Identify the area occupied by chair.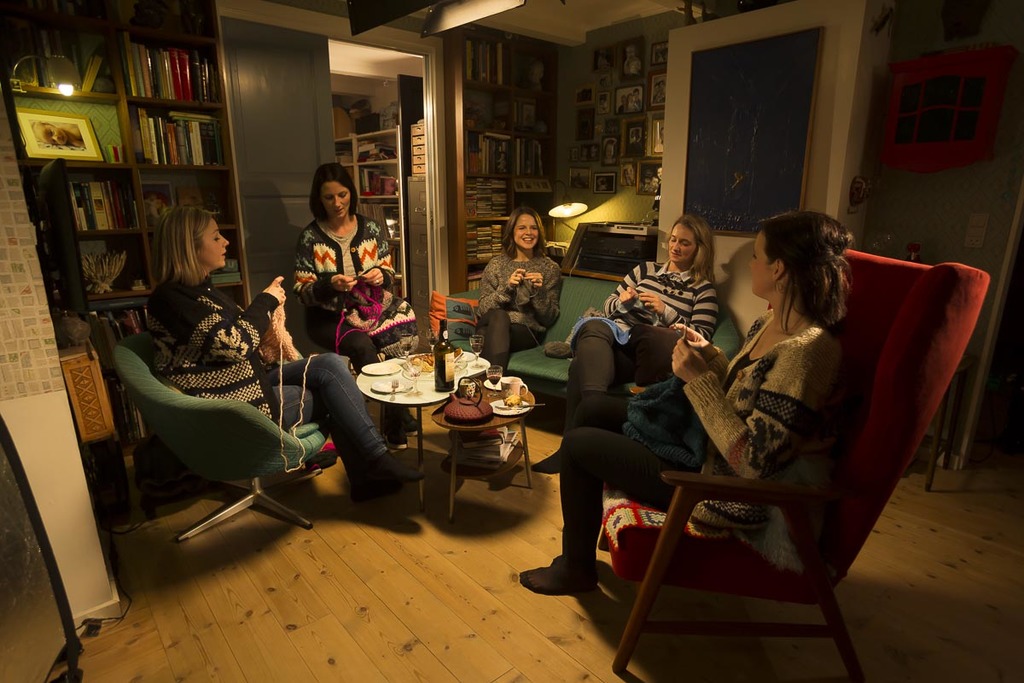
Area: left=563, top=325, right=937, bottom=674.
